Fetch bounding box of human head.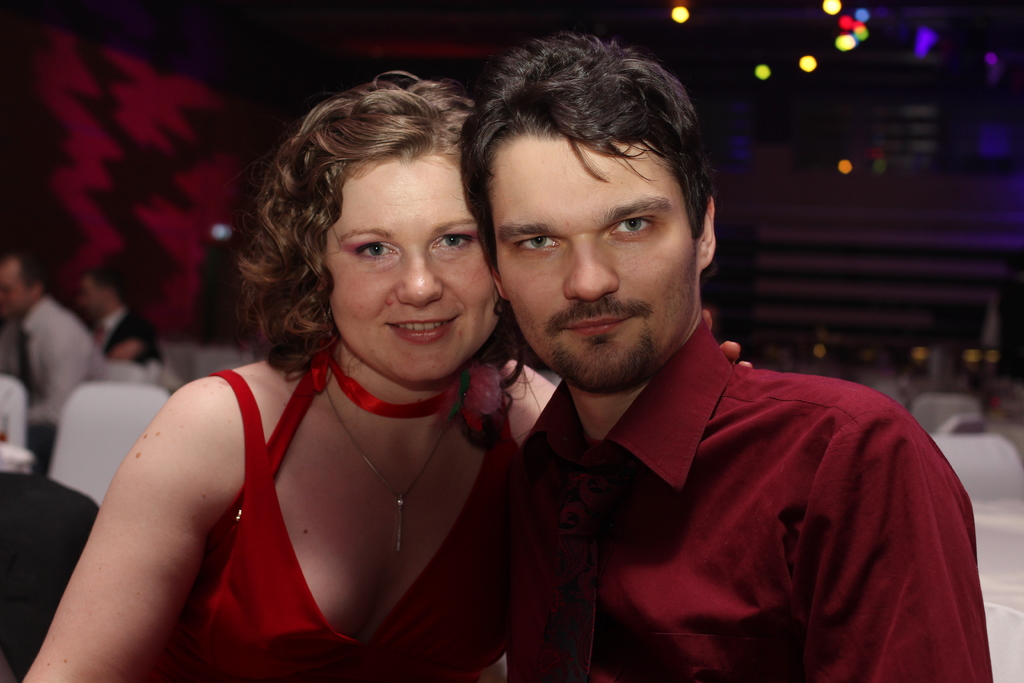
Bbox: crop(295, 81, 502, 379).
